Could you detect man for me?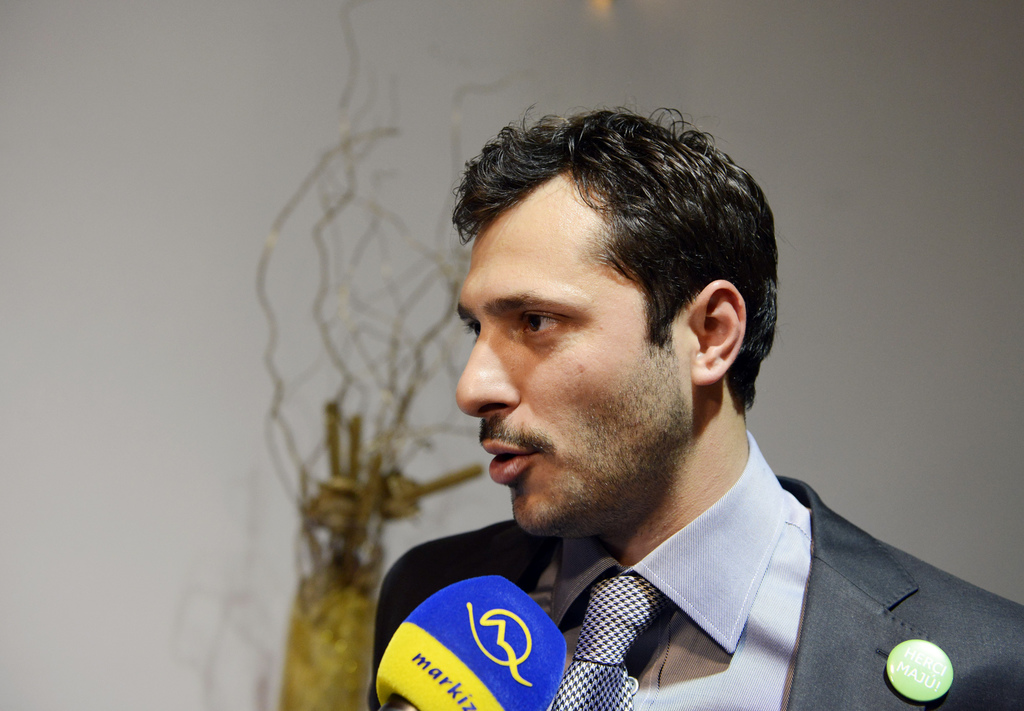
Detection result: x1=357 y1=125 x2=998 y2=705.
